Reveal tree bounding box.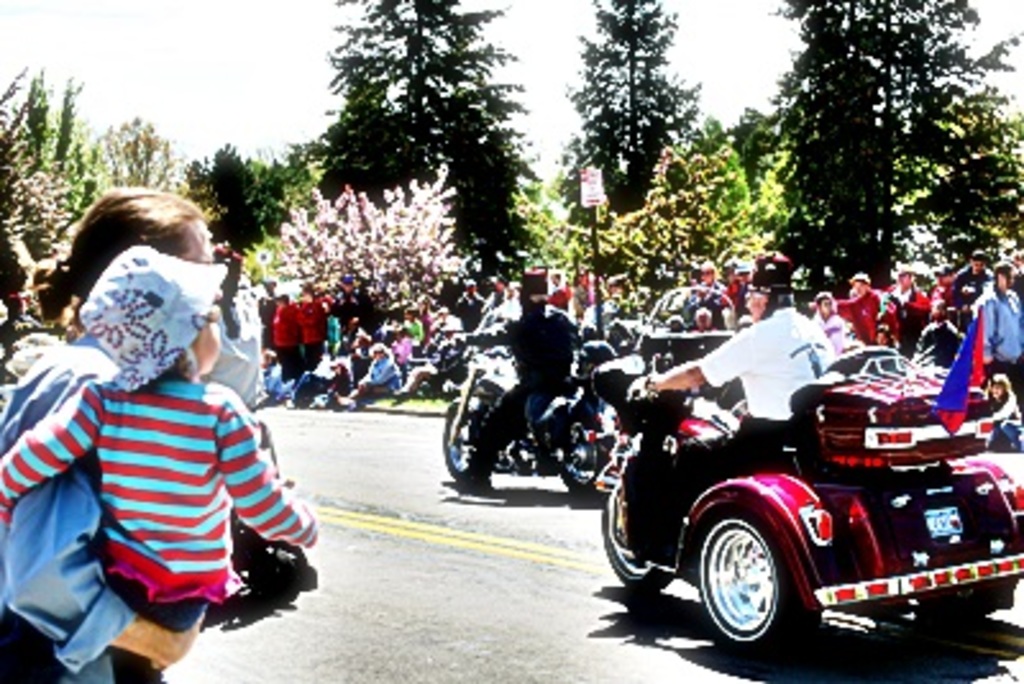
Revealed: [left=701, top=120, right=753, bottom=236].
